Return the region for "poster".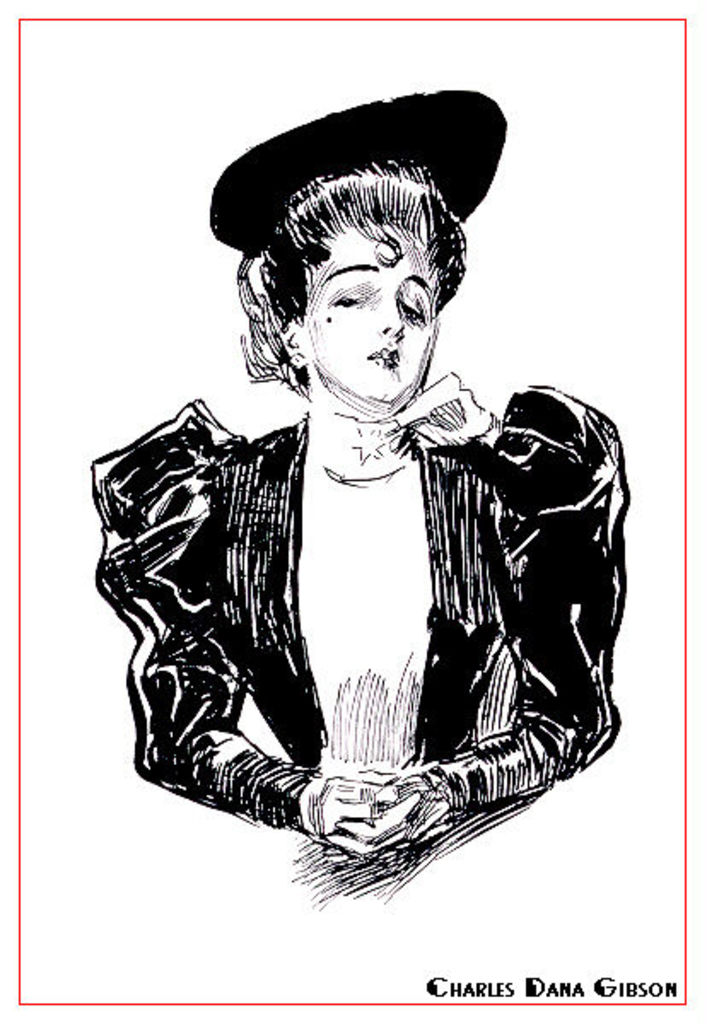
box=[0, 0, 705, 1022].
